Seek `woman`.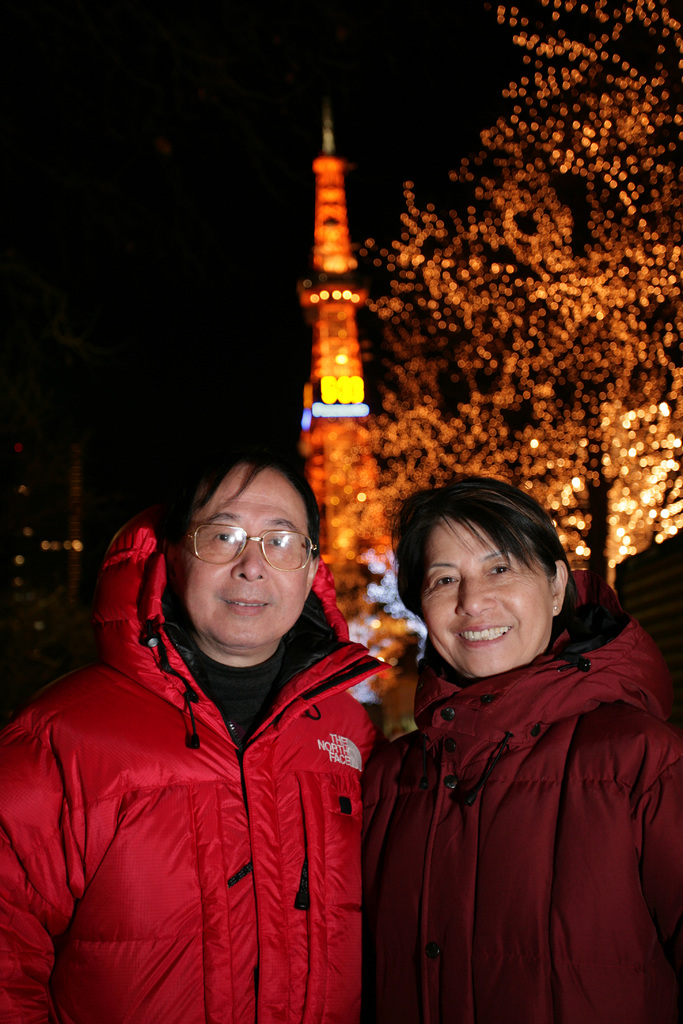
344:477:674:1008.
